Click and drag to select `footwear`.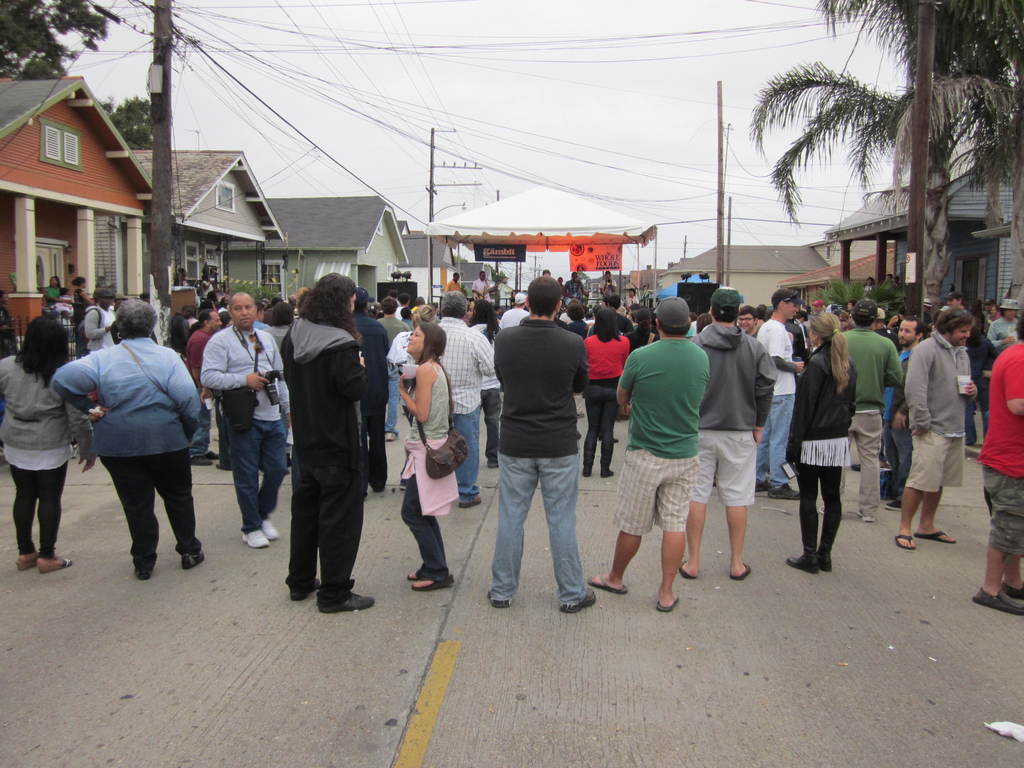
Selection: bbox(894, 534, 915, 548).
